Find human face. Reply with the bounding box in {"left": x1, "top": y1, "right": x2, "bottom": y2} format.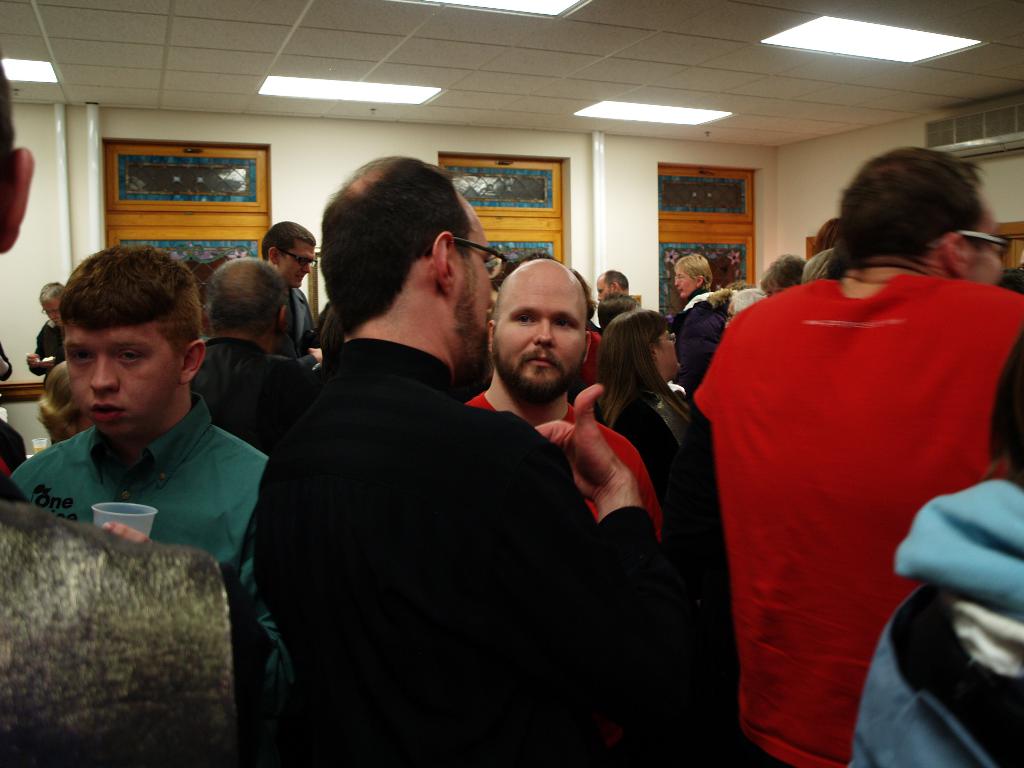
{"left": 278, "top": 240, "right": 316, "bottom": 289}.
